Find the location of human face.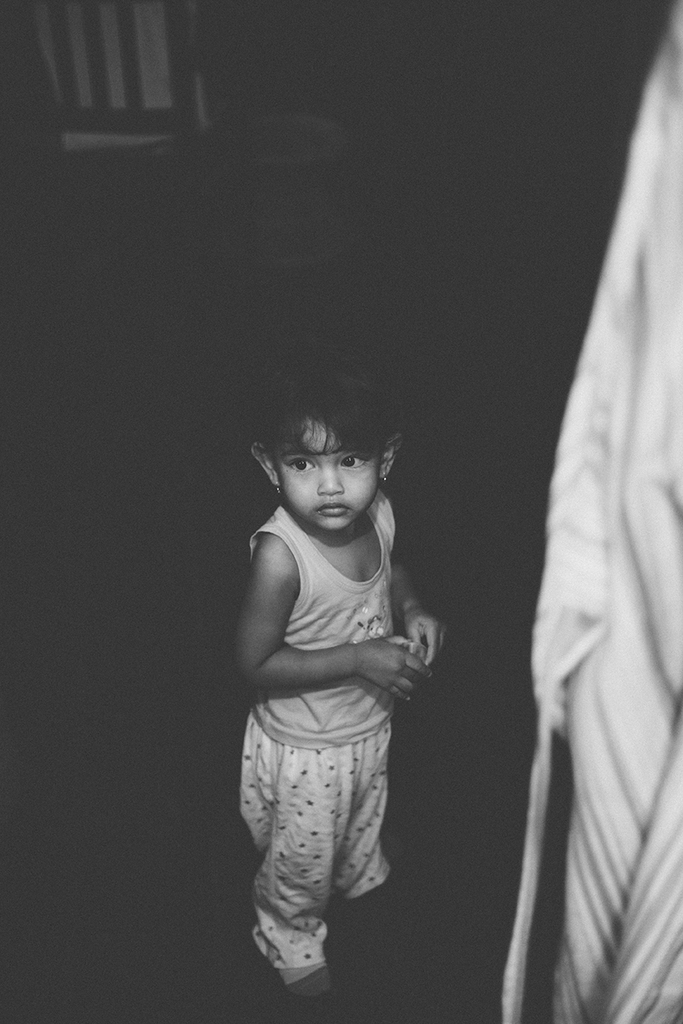
Location: (278,415,377,537).
